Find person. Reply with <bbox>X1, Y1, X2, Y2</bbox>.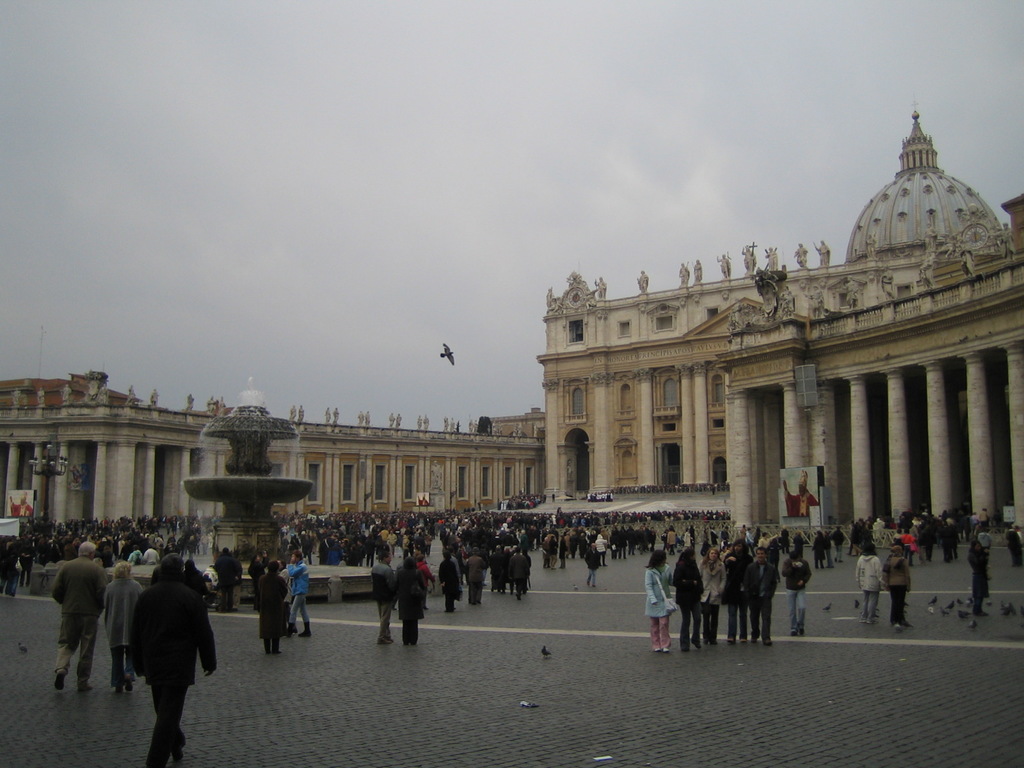
<bbox>217, 395, 227, 416</bbox>.
